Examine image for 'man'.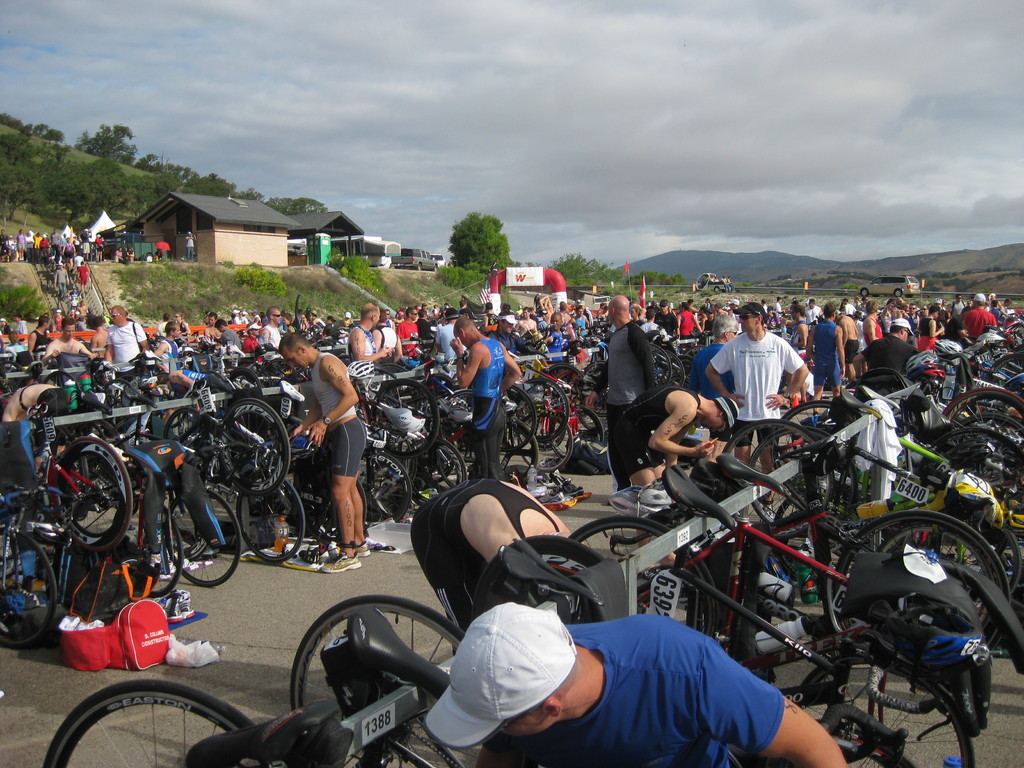
Examination result: {"x1": 680, "y1": 300, "x2": 813, "y2": 481}.
